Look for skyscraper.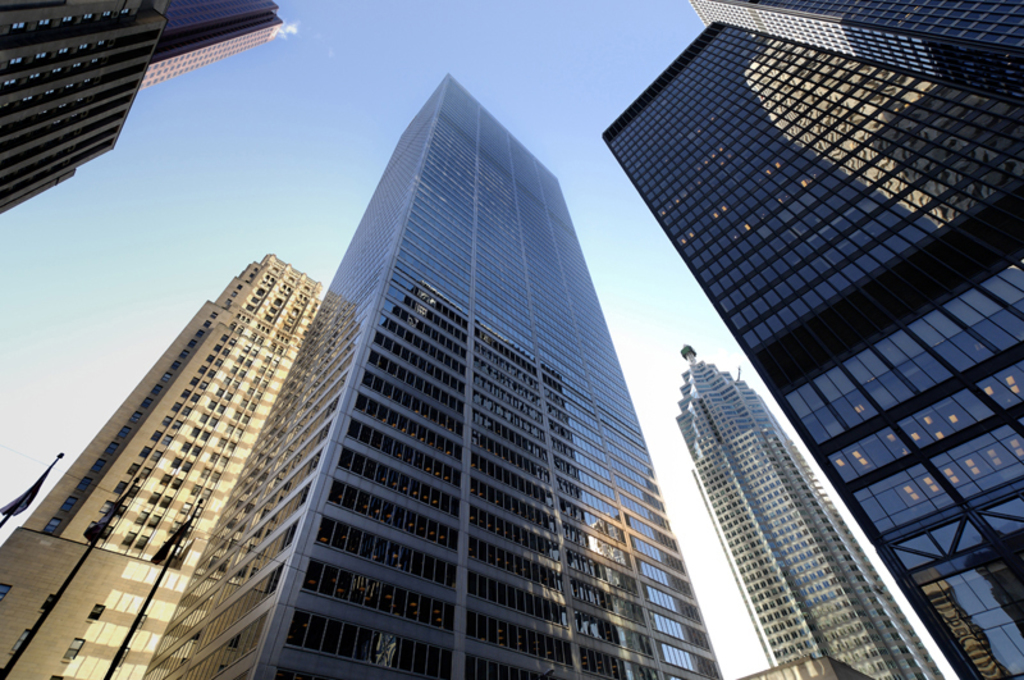
Found: bbox=[0, 257, 329, 679].
